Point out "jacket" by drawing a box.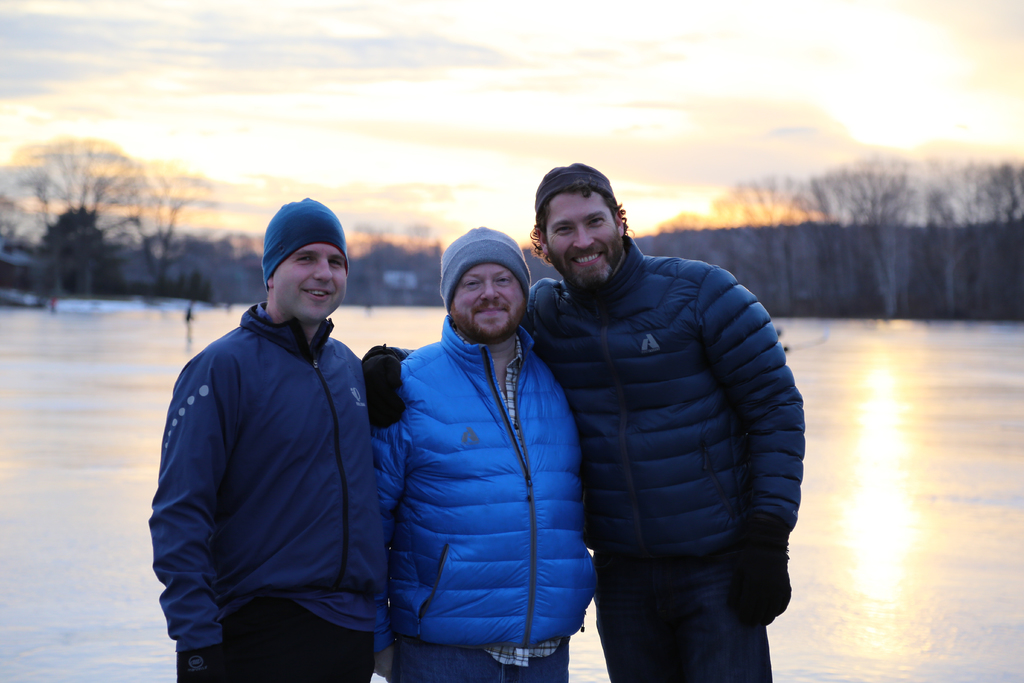
crop(511, 229, 808, 567).
